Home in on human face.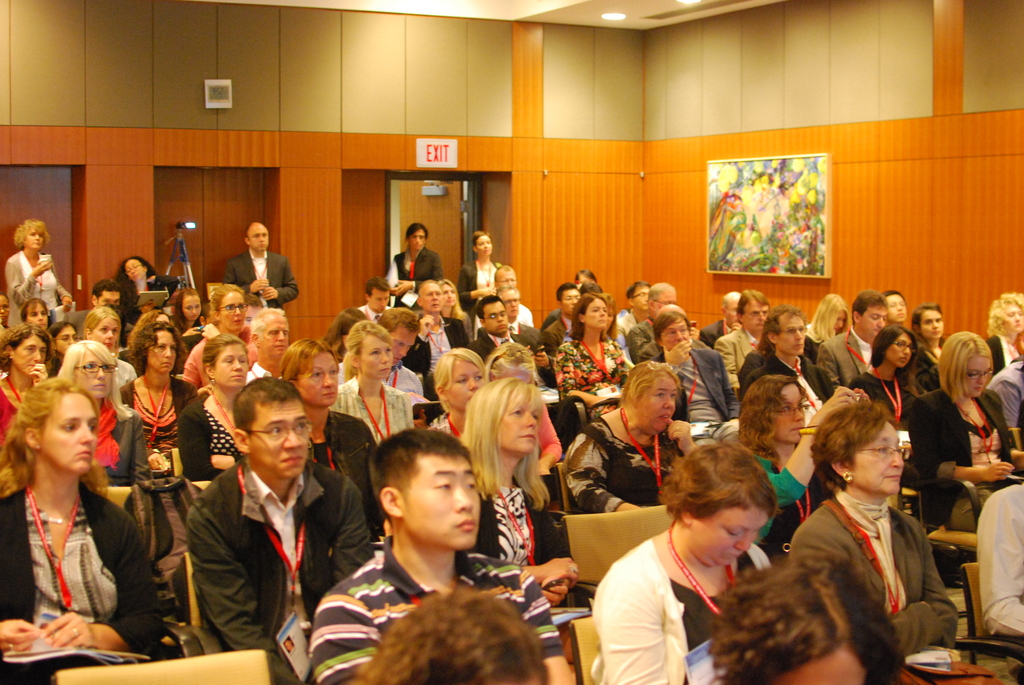
Homed in at BBox(367, 287, 390, 315).
